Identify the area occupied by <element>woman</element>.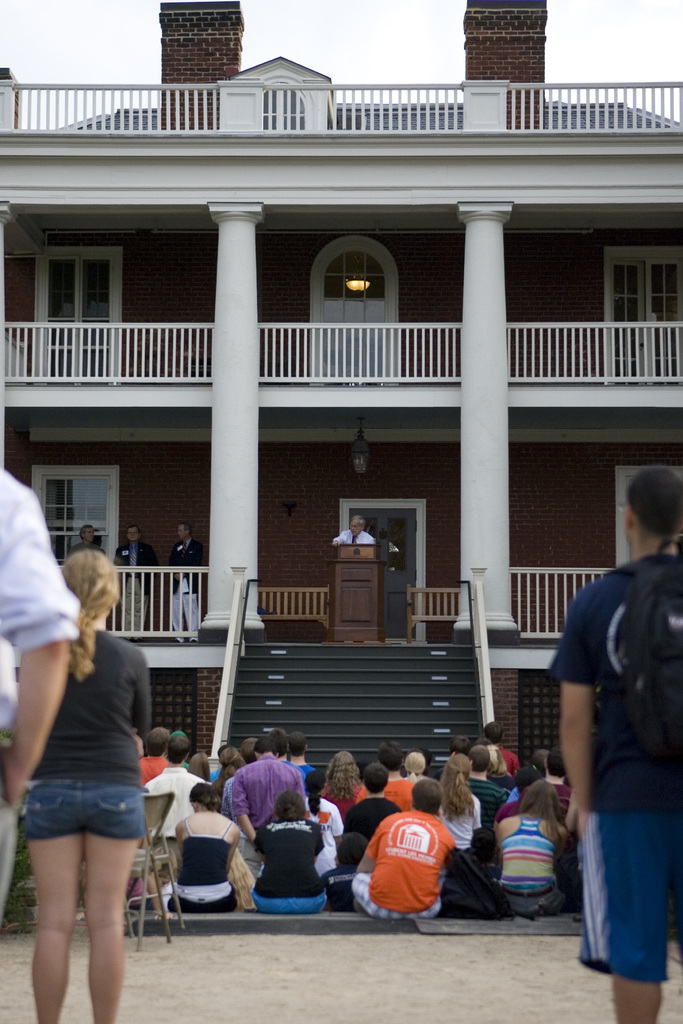
Area: (left=304, top=765, right=342, bottom=888).
